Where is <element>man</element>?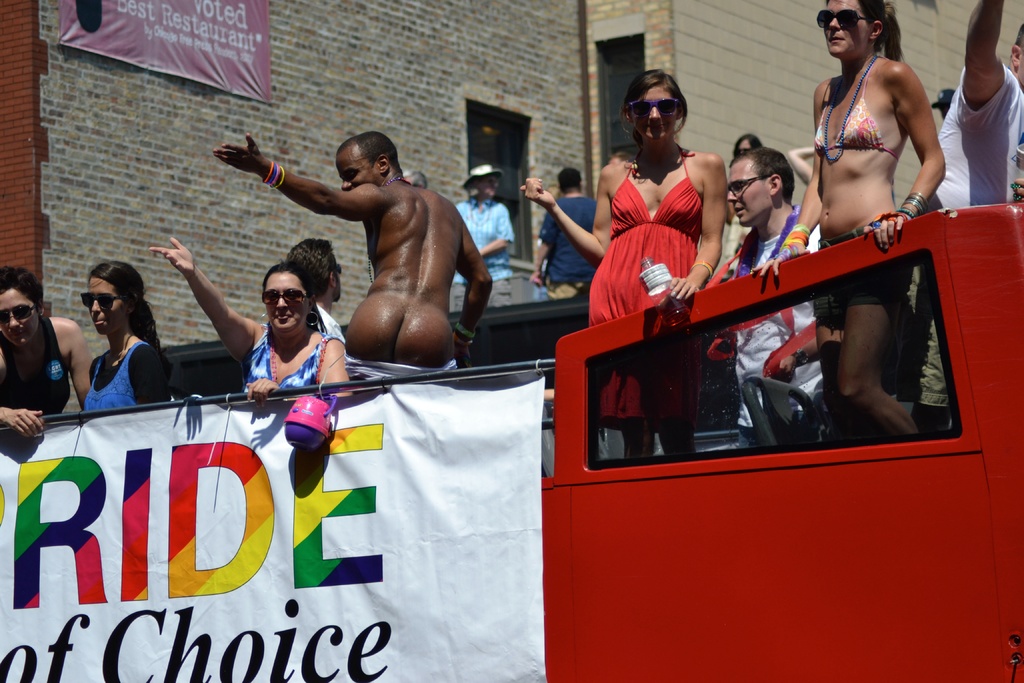
rect(215, 130, 484, 381).
